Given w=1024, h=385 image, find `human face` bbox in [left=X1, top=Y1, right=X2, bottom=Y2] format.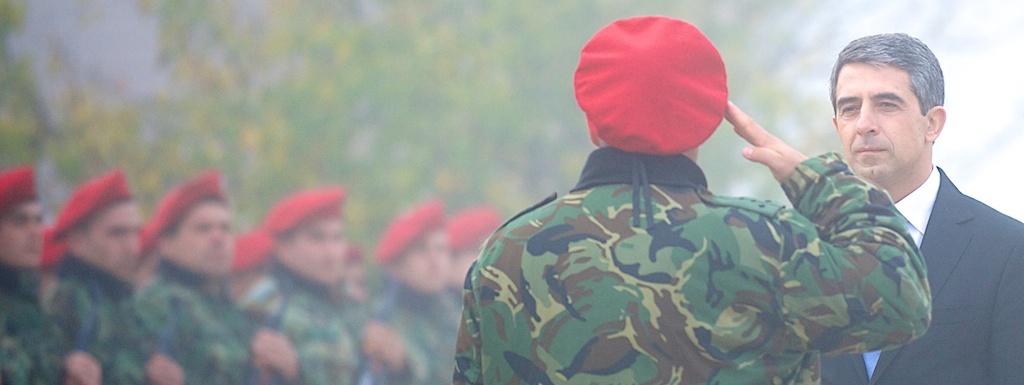
[left=289, top=218, right=344, bottom=291].
